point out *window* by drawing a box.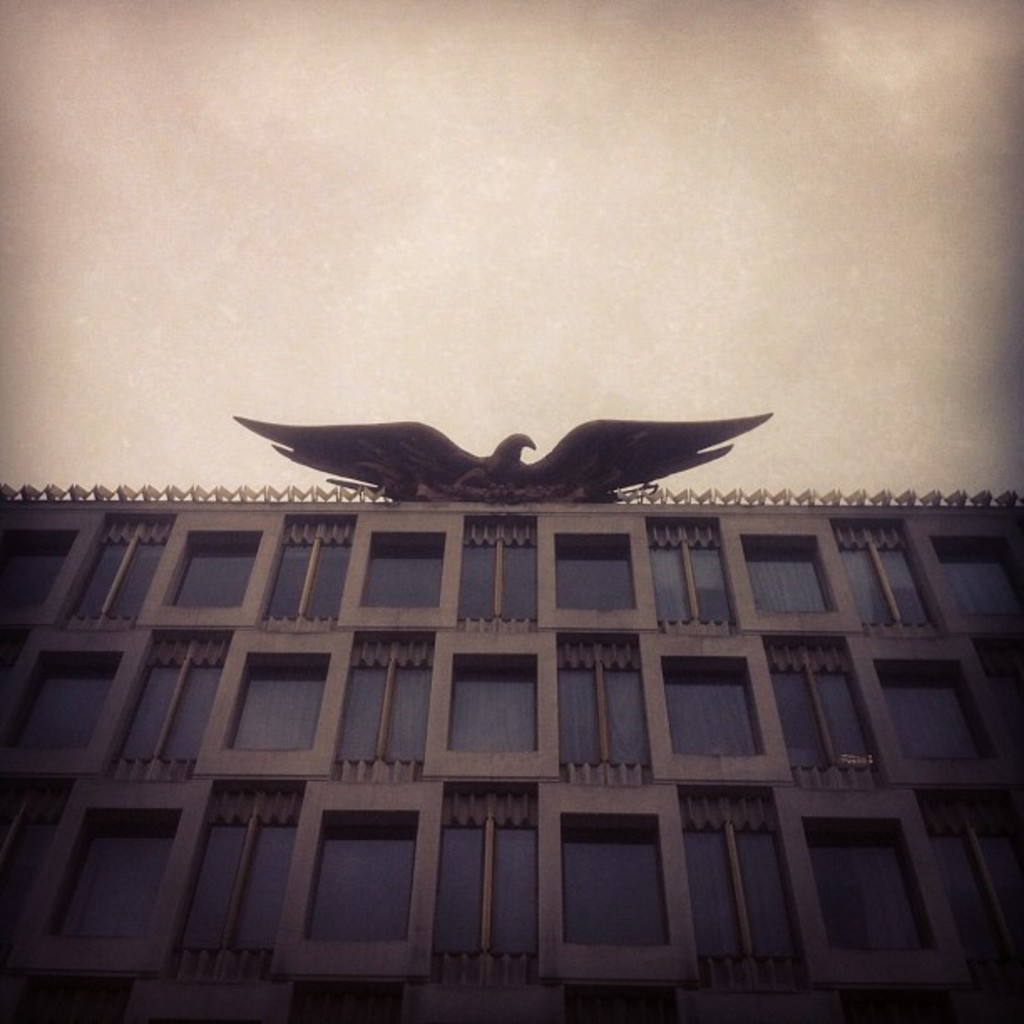
box(5, 648, 127, 751).
